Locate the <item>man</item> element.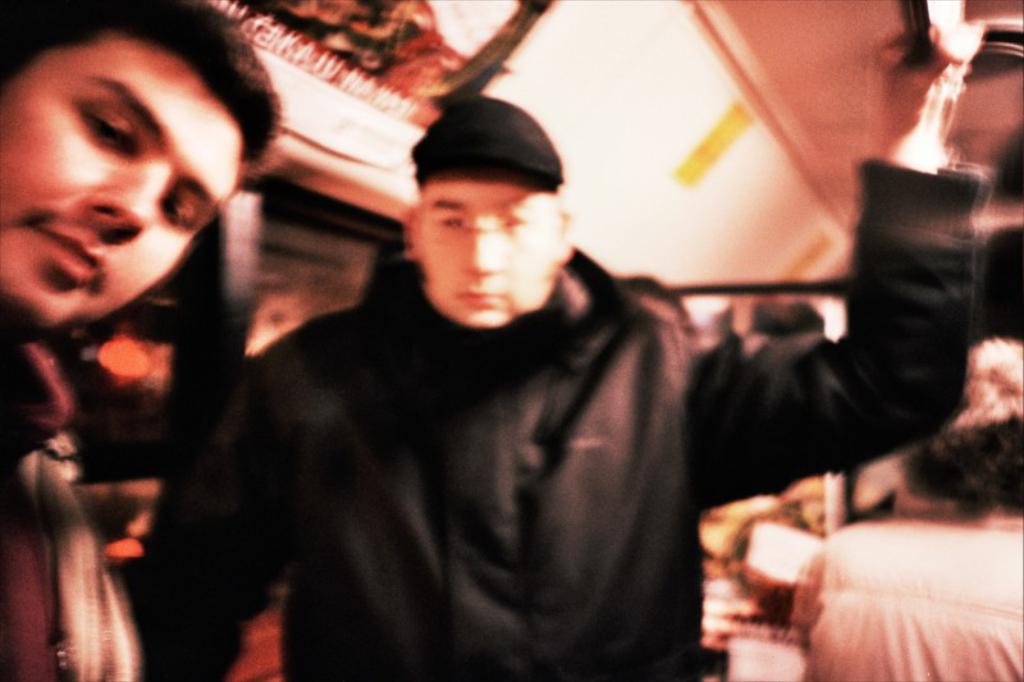
Element bbox: box=[115, 105, 942, 674].
